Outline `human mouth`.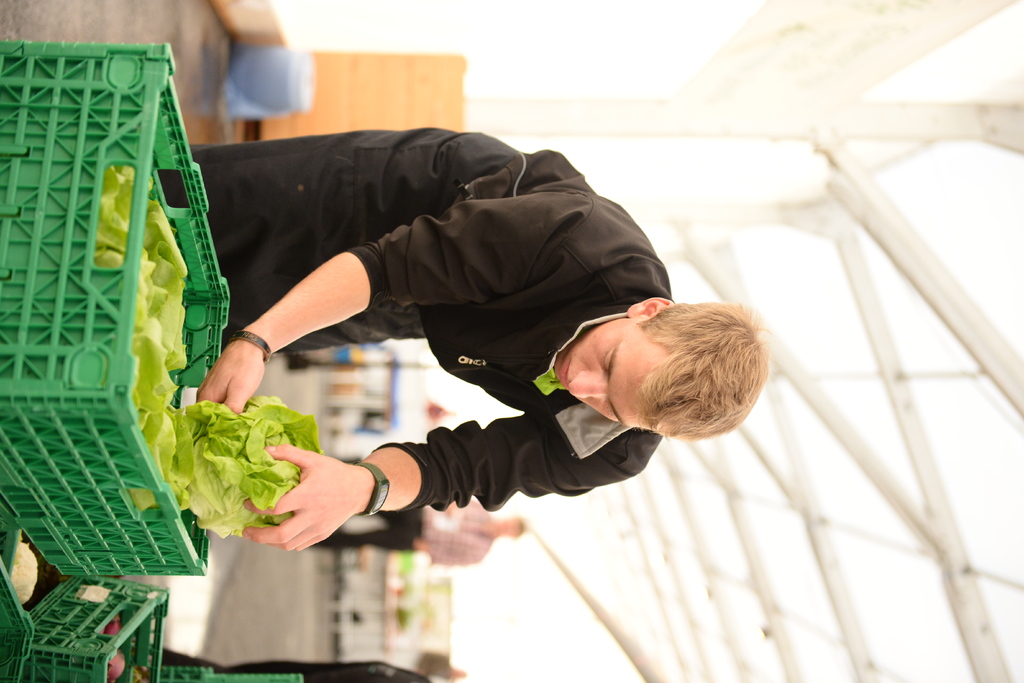
Outline: detection(557, 351, 574, 391).
